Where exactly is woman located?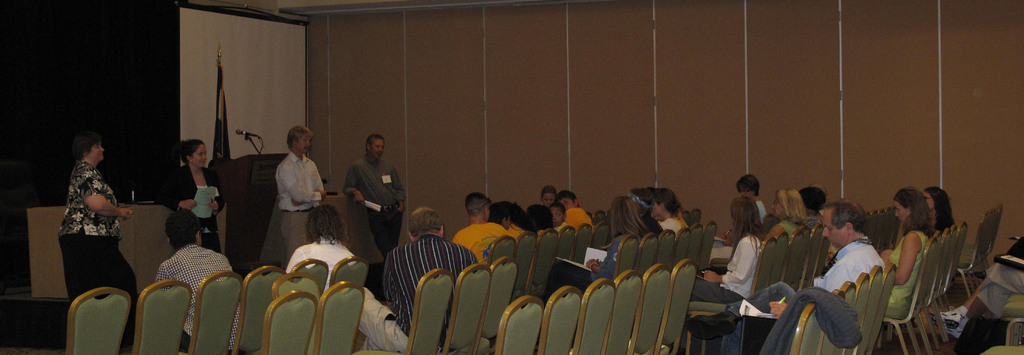
Its bounding box is detection(692, 195, 765, 301).
